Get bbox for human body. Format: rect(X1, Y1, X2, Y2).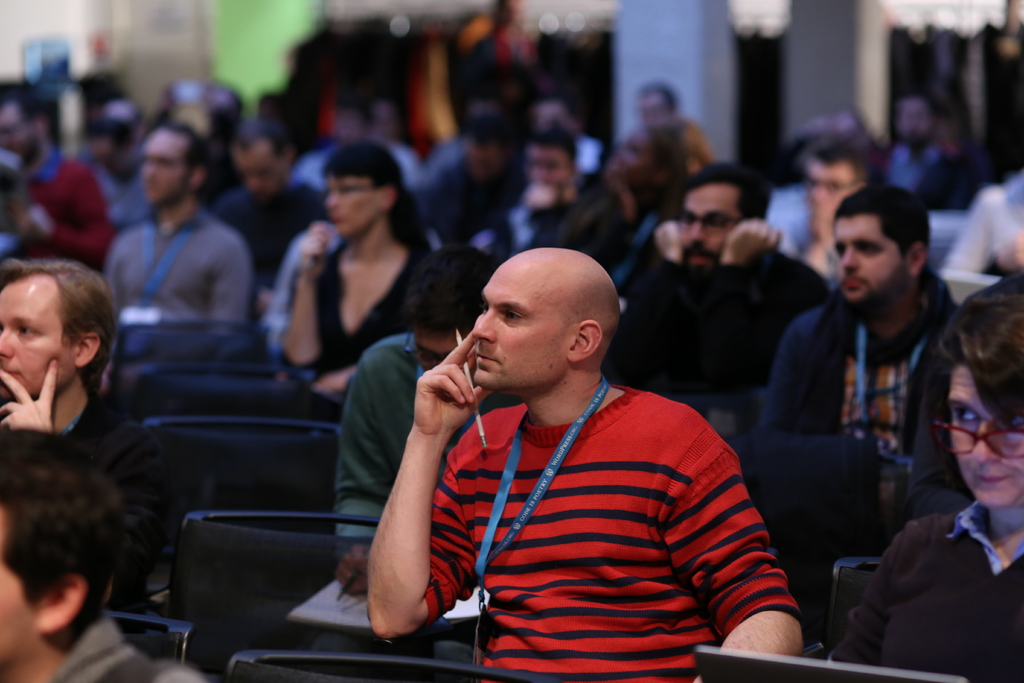
rect(946, 161, 1023, 279).
